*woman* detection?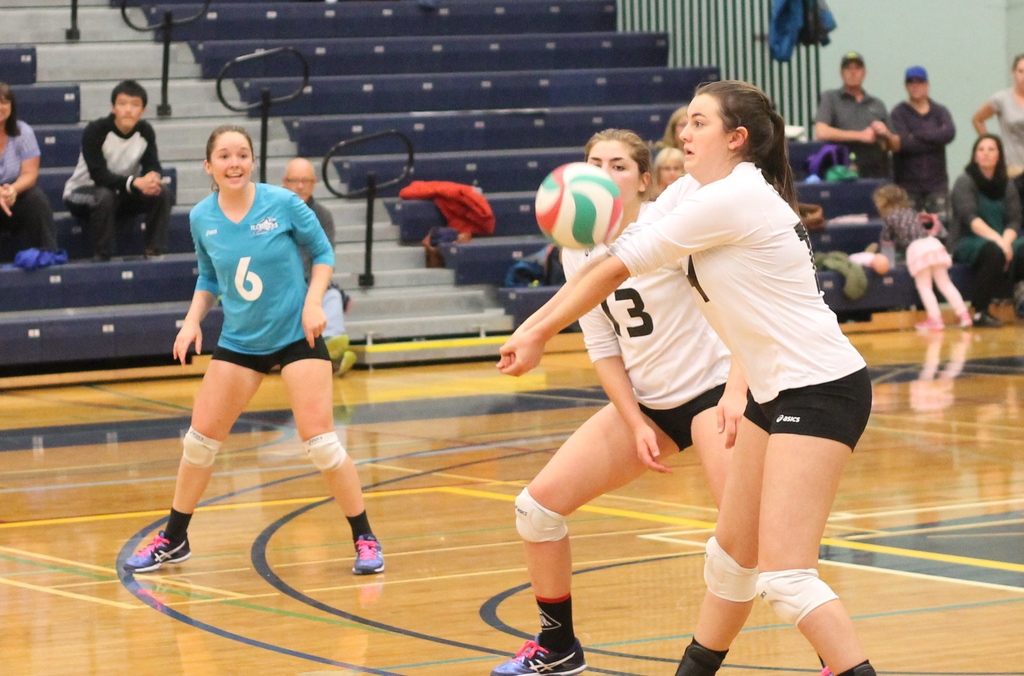
box(113, 117, 385, 582)
